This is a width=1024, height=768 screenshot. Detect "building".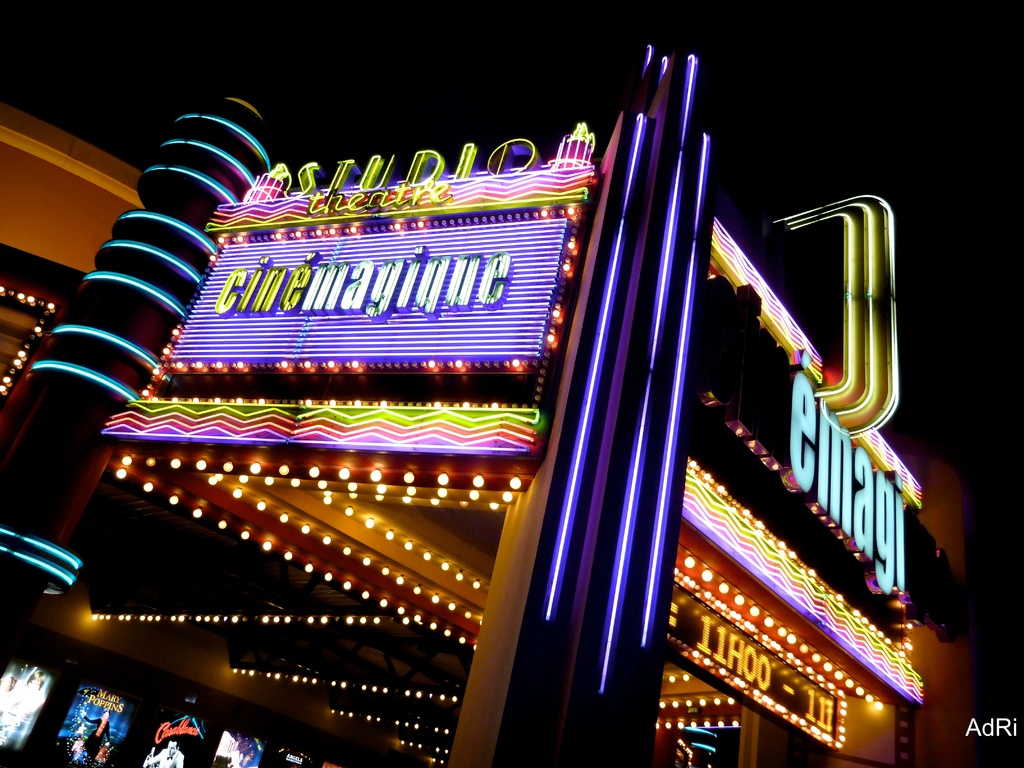
select_region(0, 39, 979, 767).
